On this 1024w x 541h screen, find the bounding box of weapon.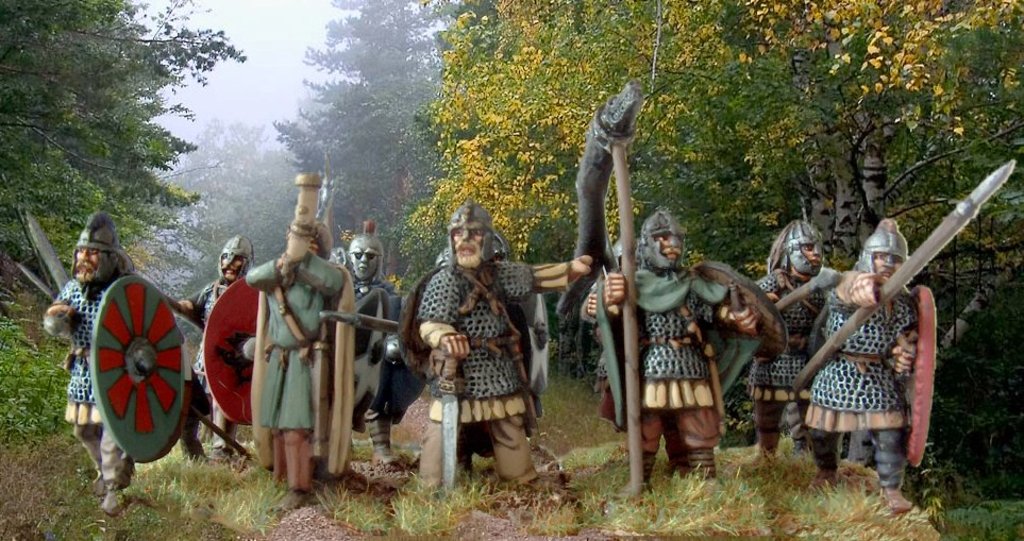
Bounding box: x1=26 y1=208 x2=80 y2=310.
